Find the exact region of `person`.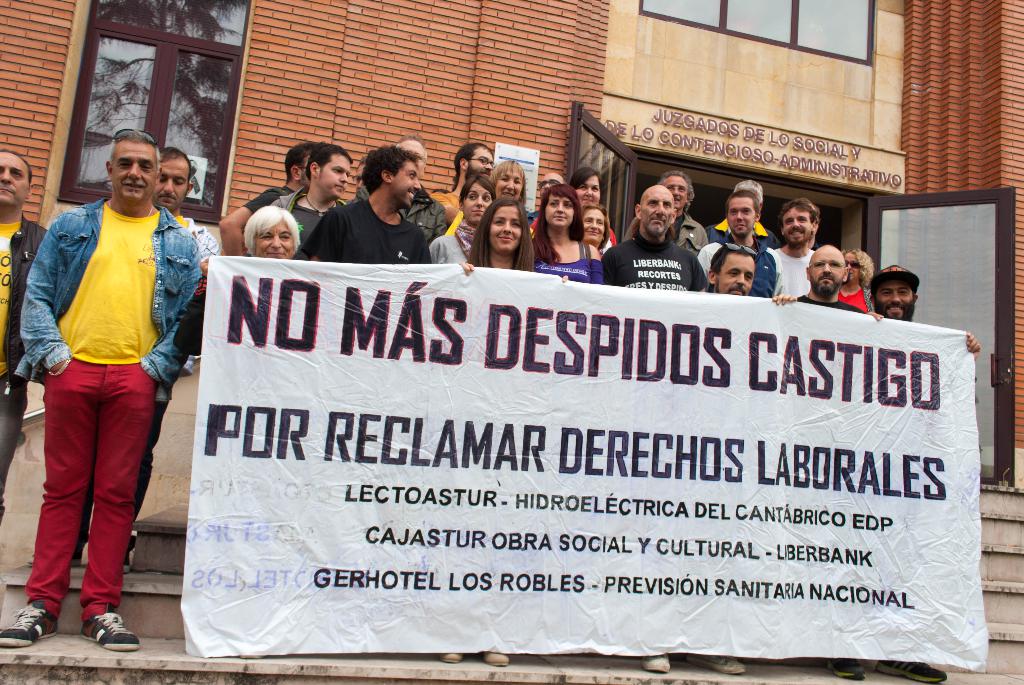
Exact region: bbox(293, 146, 431, 272).
